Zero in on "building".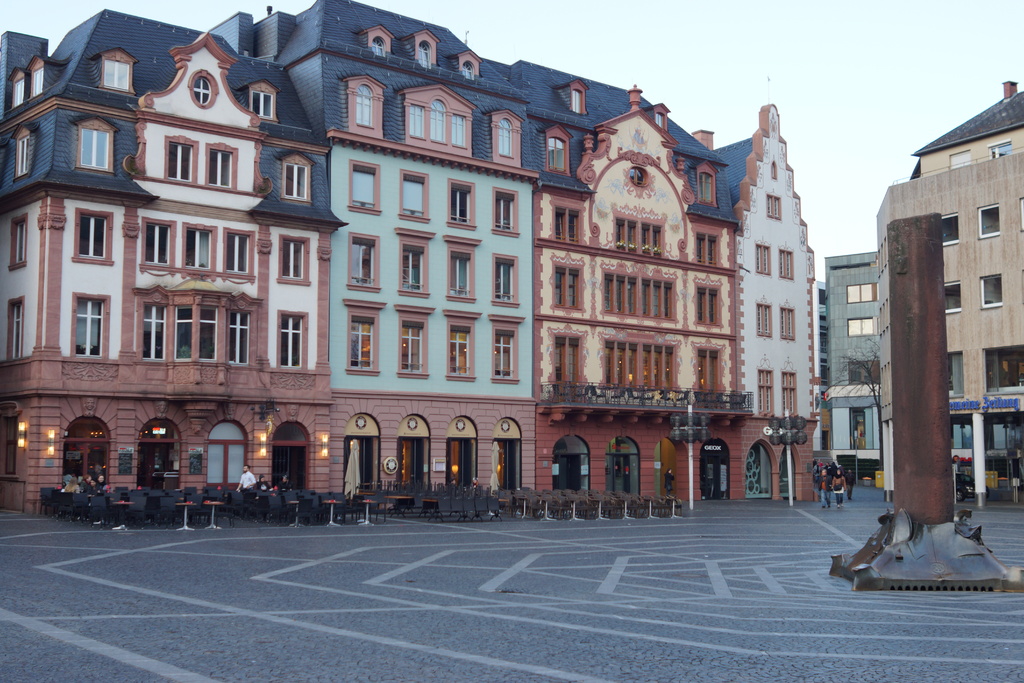
Zeroed in: Rect(868, 78, 1023, 503).
